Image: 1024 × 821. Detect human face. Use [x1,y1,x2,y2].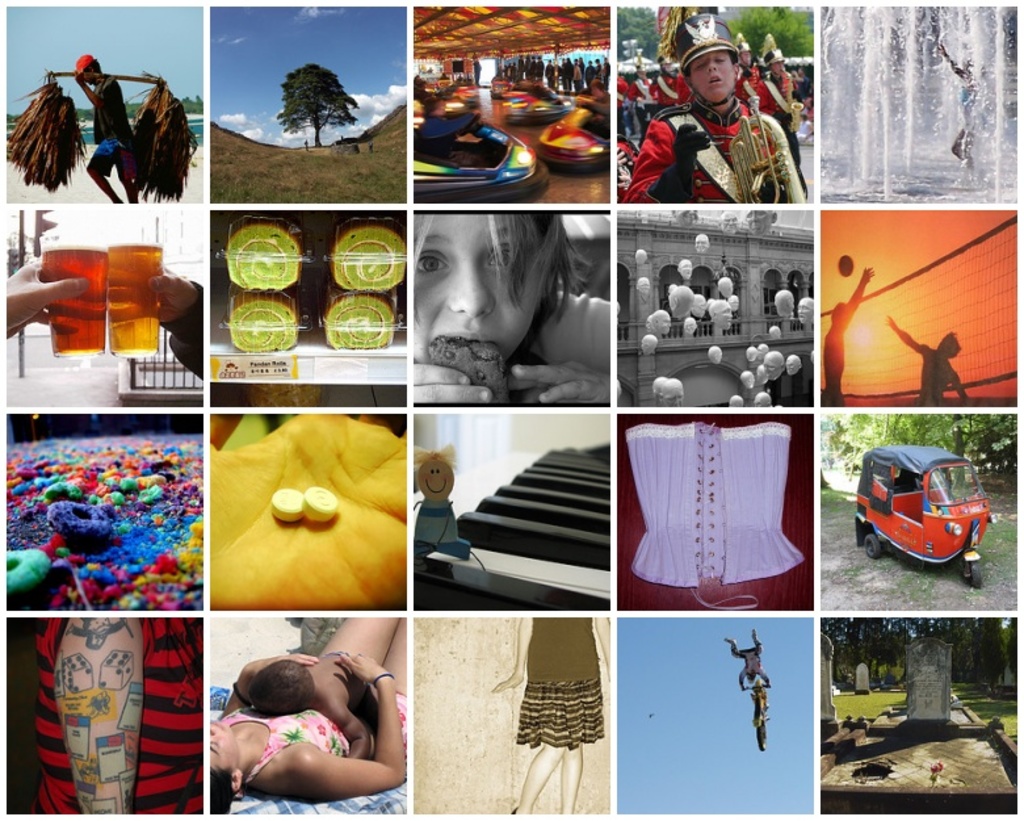
[416,217,542,359].
